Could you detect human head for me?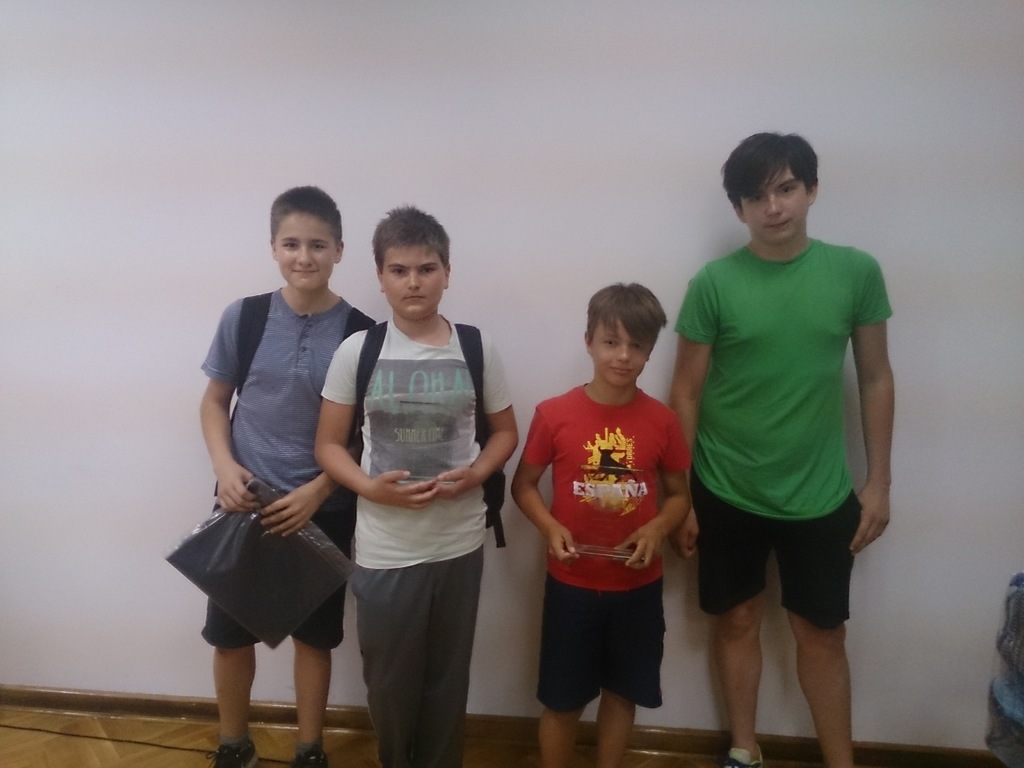
Detection result: <region>585, 278, 668, 388</region>.
